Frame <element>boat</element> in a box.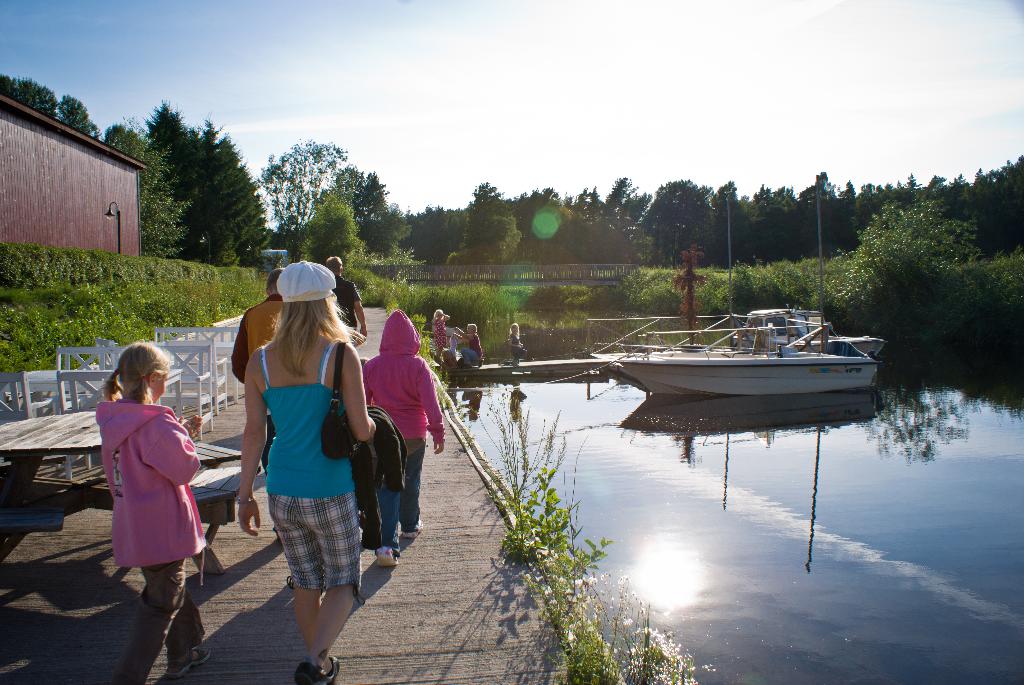
(553,301,892,423).
